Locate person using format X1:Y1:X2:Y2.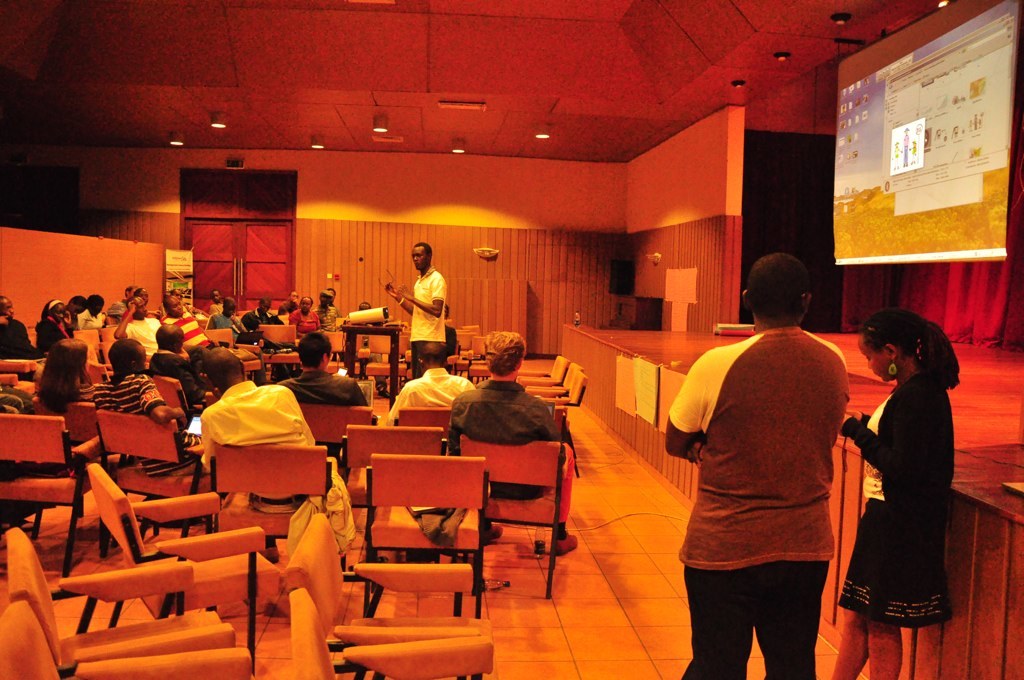
666:248:850:679.
